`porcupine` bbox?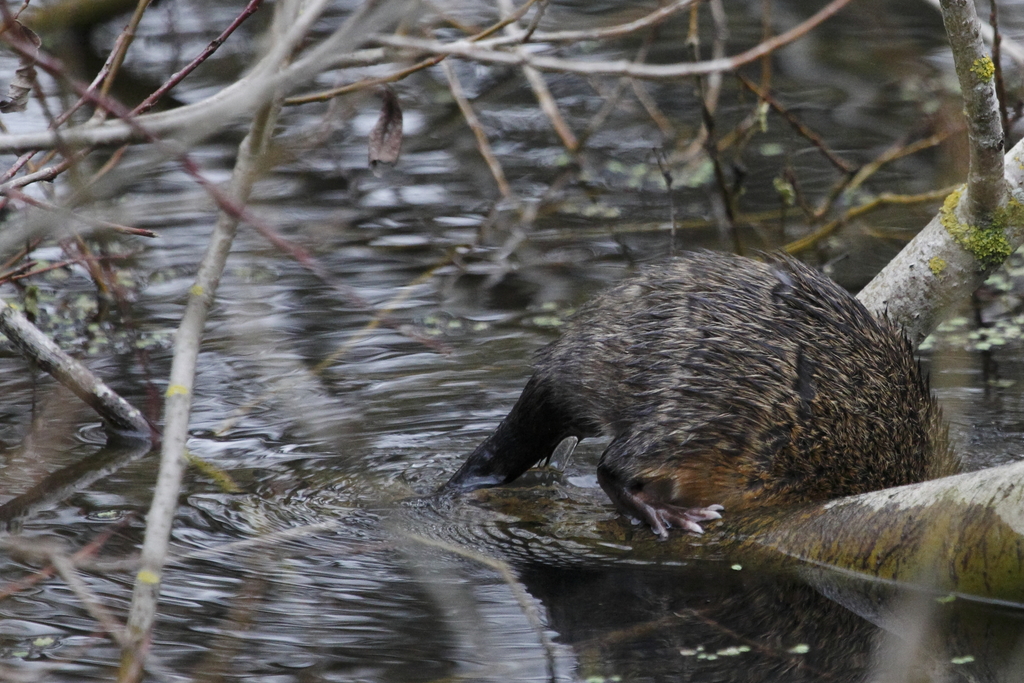
<box>438,254,970,539</box>
